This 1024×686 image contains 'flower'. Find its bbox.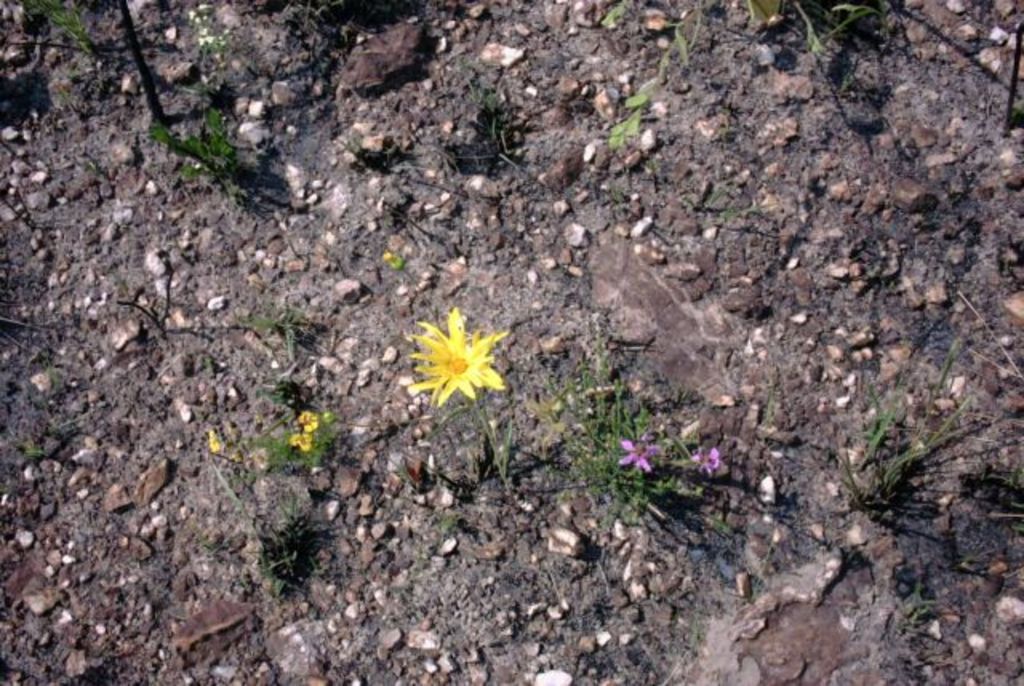
select_region(619, 430, 662, 473).
